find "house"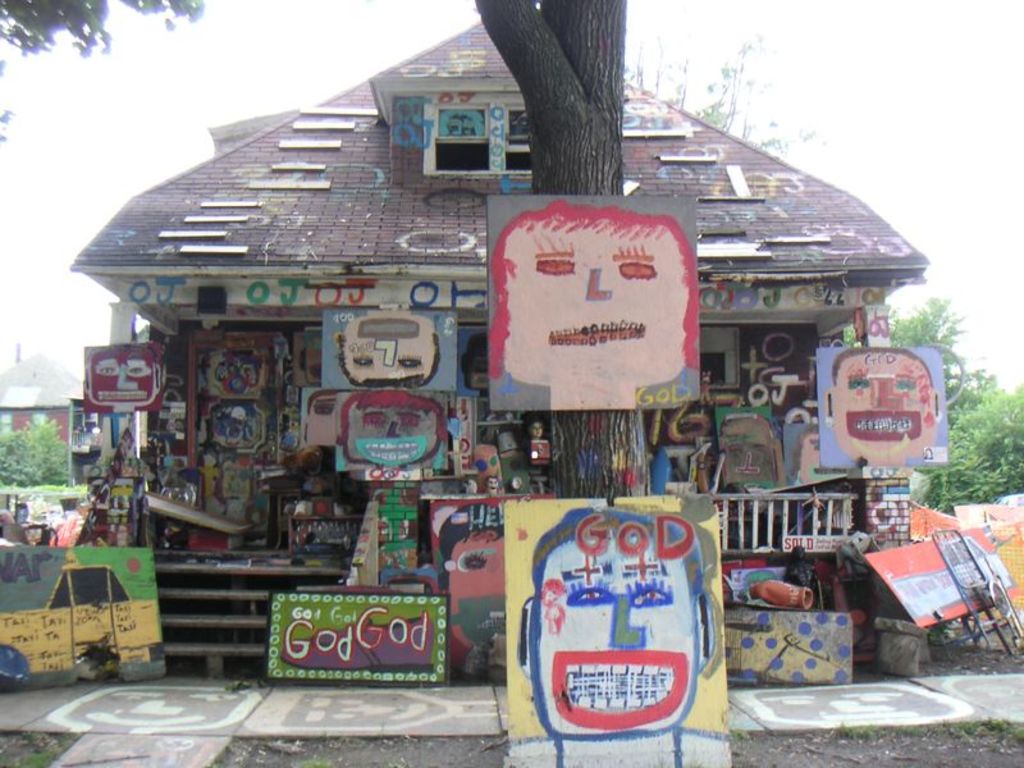
bbox=(67, 14, 936, 669)
